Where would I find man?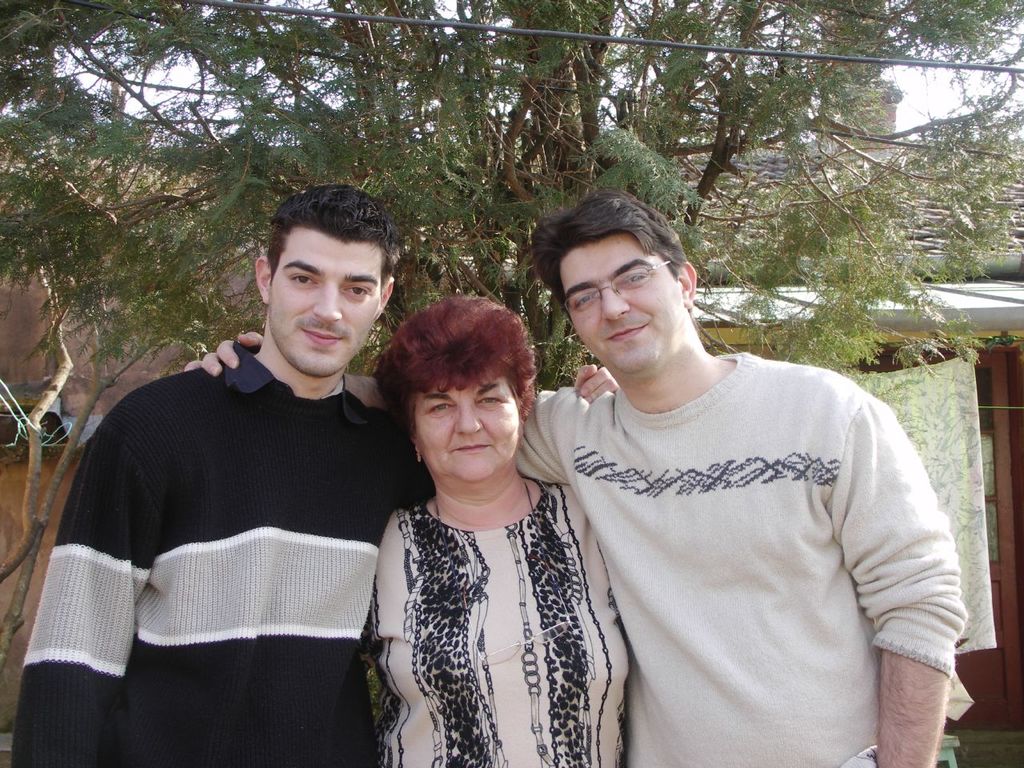
At left=7, top=174, right=616, bottom=767.
